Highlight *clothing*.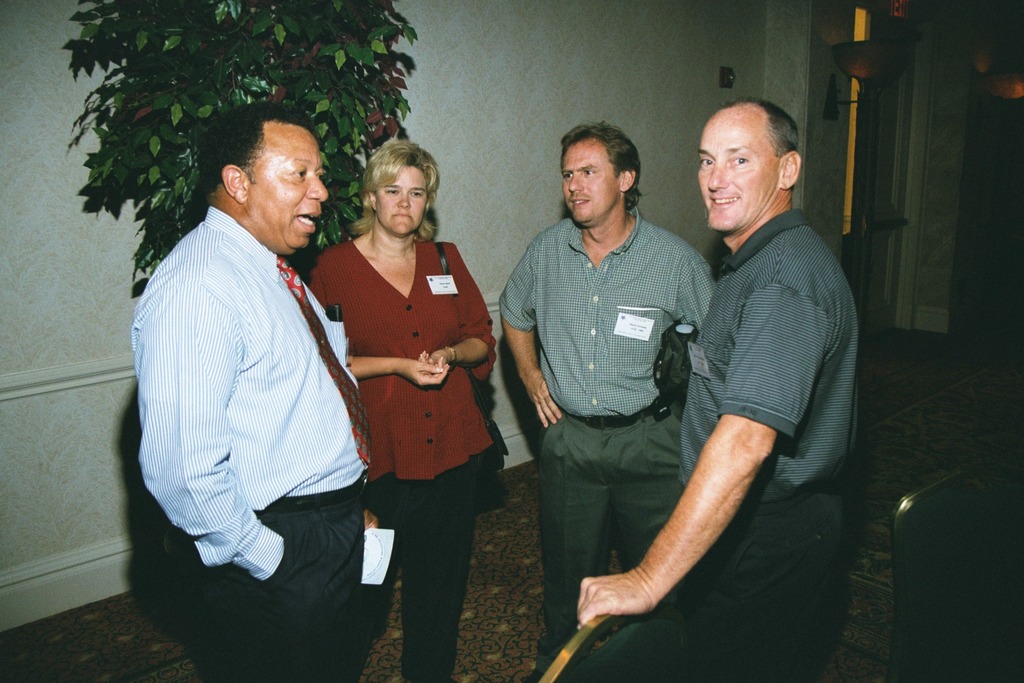
Highlighted region: 308/240/498/682.
